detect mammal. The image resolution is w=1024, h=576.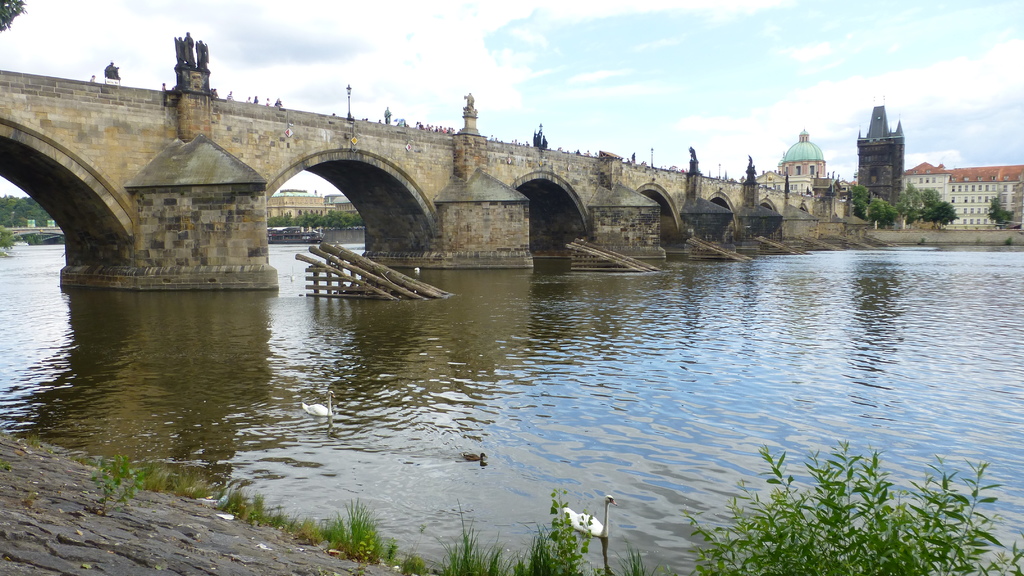
[495, 137, 496, 142].
